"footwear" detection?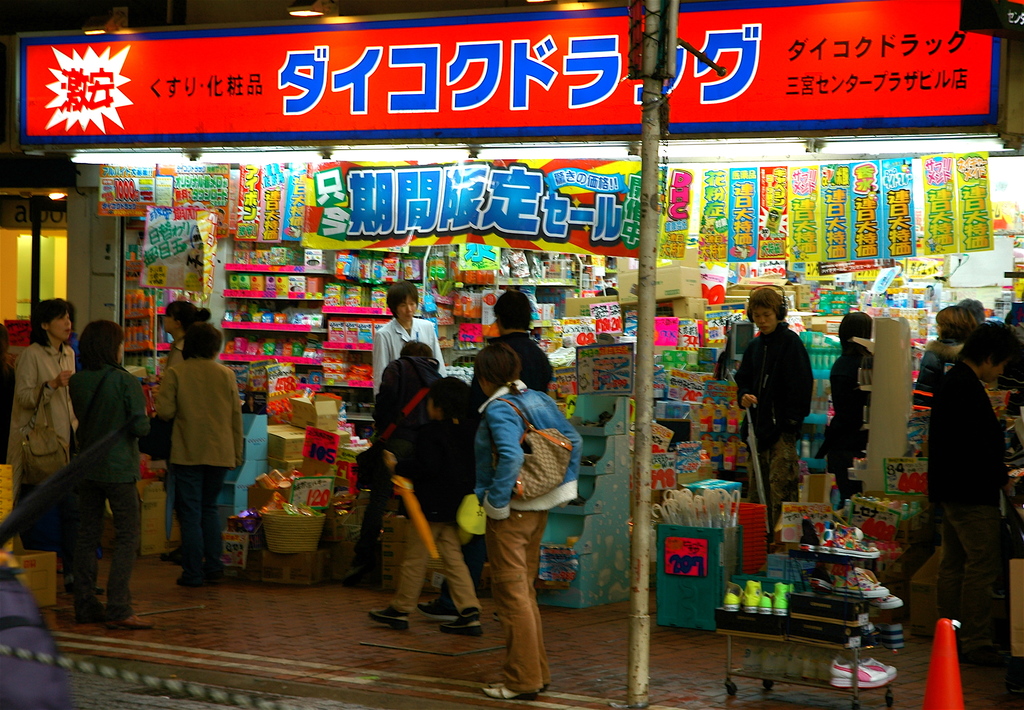
{"left": 772, "top": 576, "right": 788, "bottom": 613}
